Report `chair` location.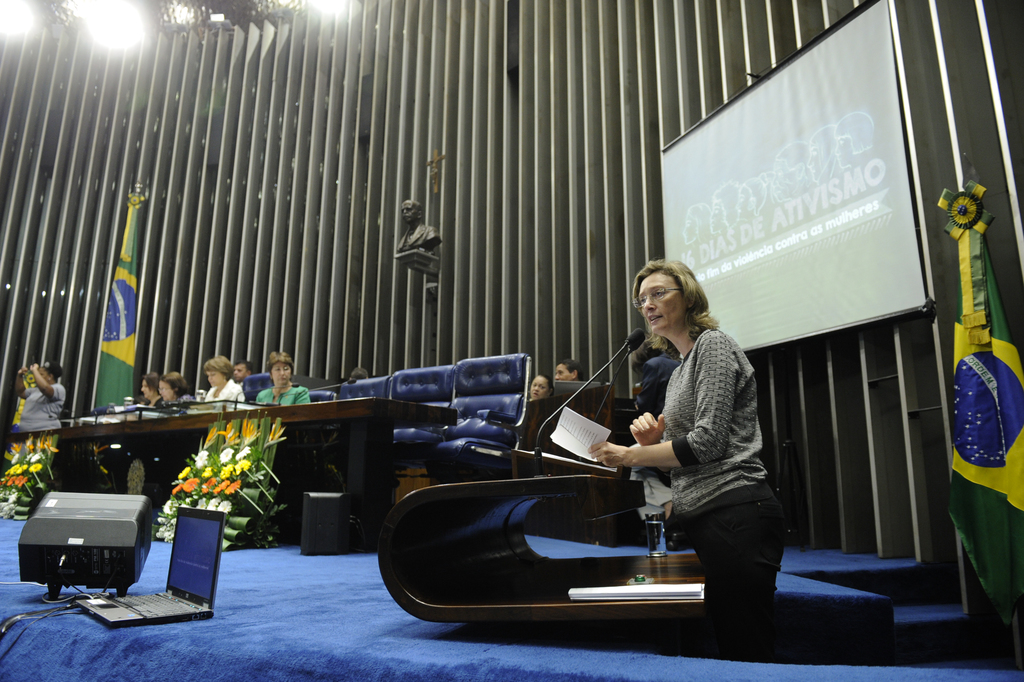
Report: 421/349/533/477.
